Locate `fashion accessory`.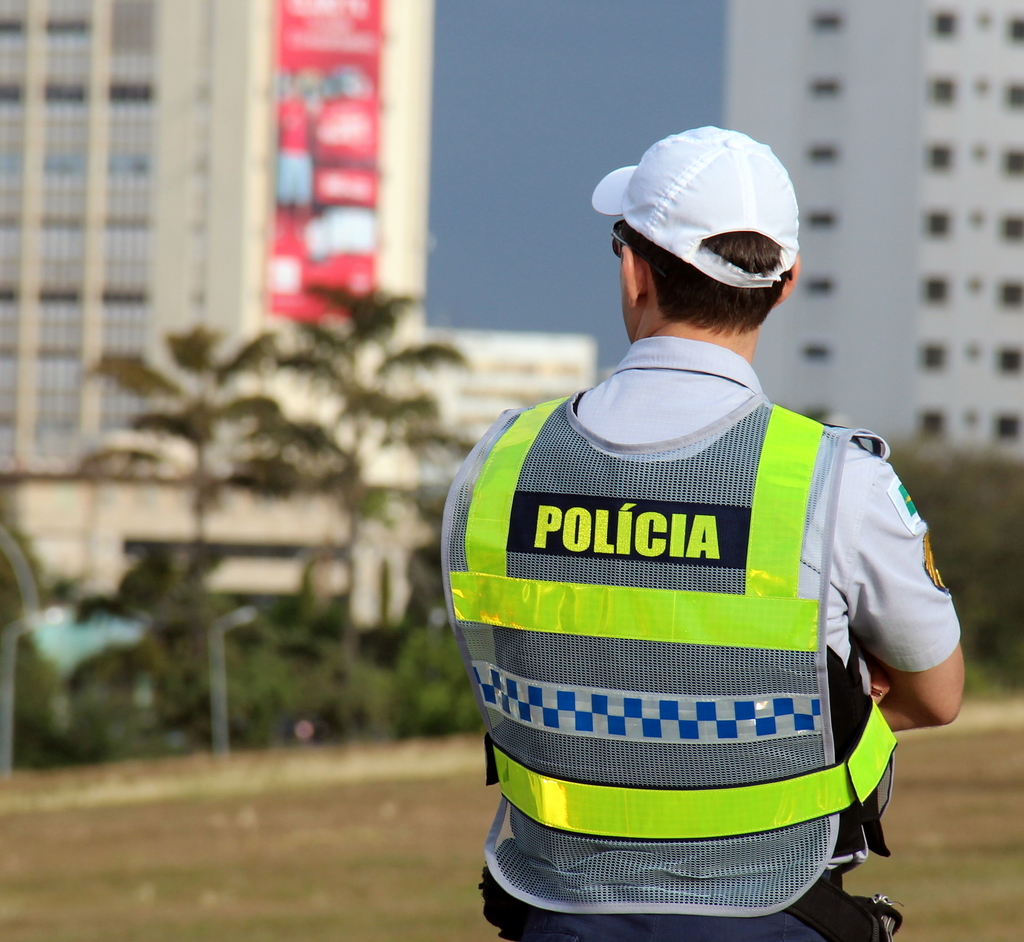
Bounding box: 589 118 801 290.
